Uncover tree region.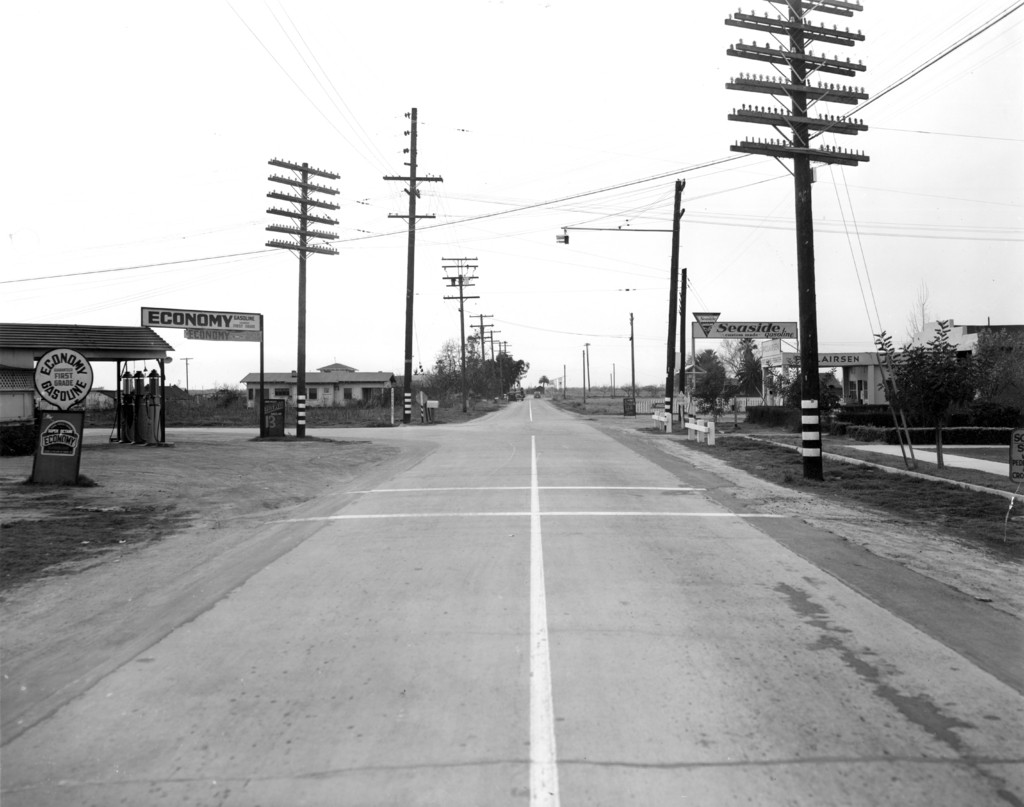
Uncovered: bbox(688, 348, 730, 423).
